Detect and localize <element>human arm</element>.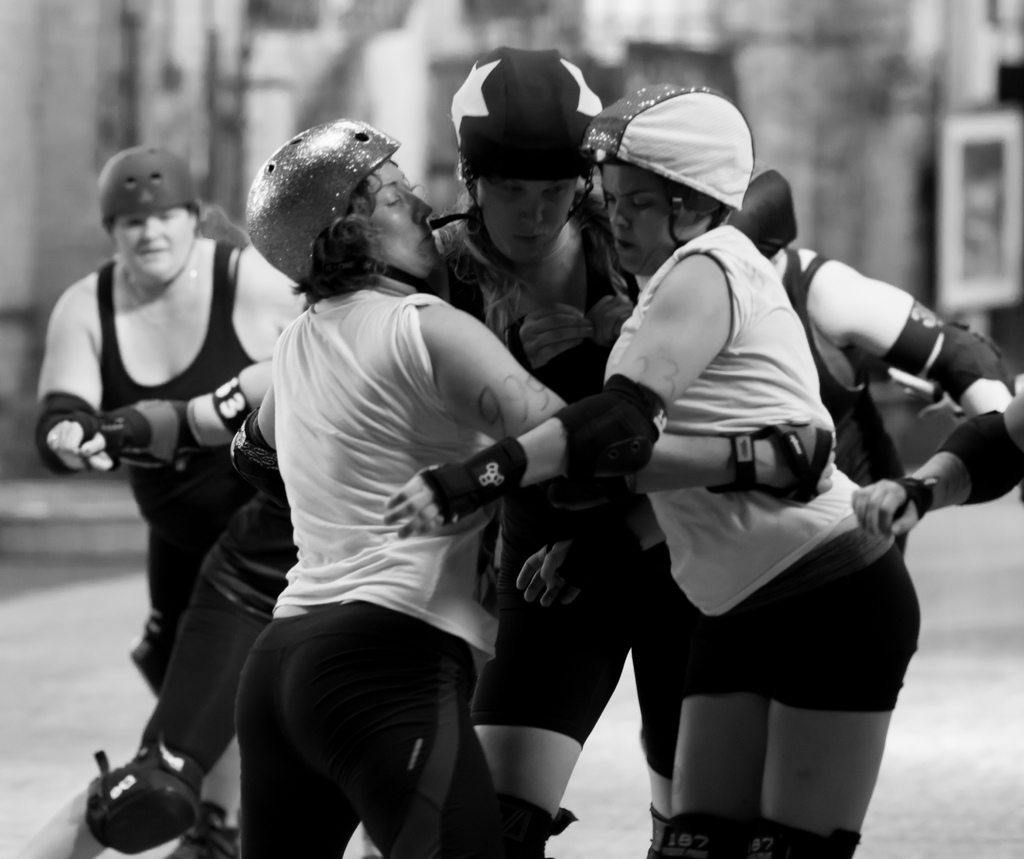
Localized at {"left": 787, "top": 209, "right": 1023, "bottom": 558}.
